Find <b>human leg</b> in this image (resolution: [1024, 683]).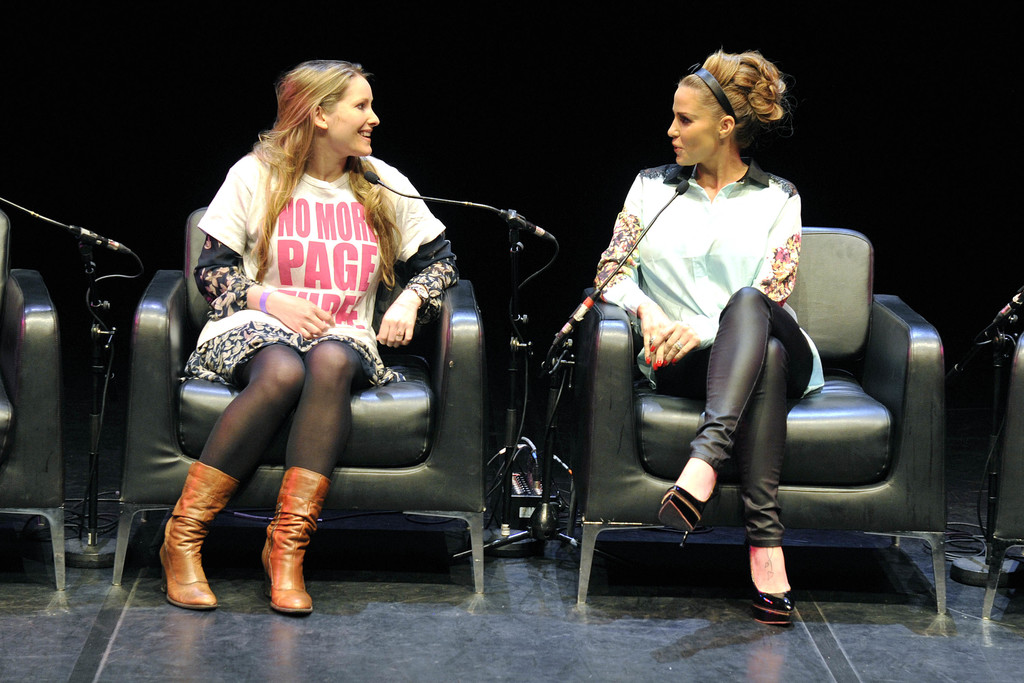
box(255, 336, 361, 616).
